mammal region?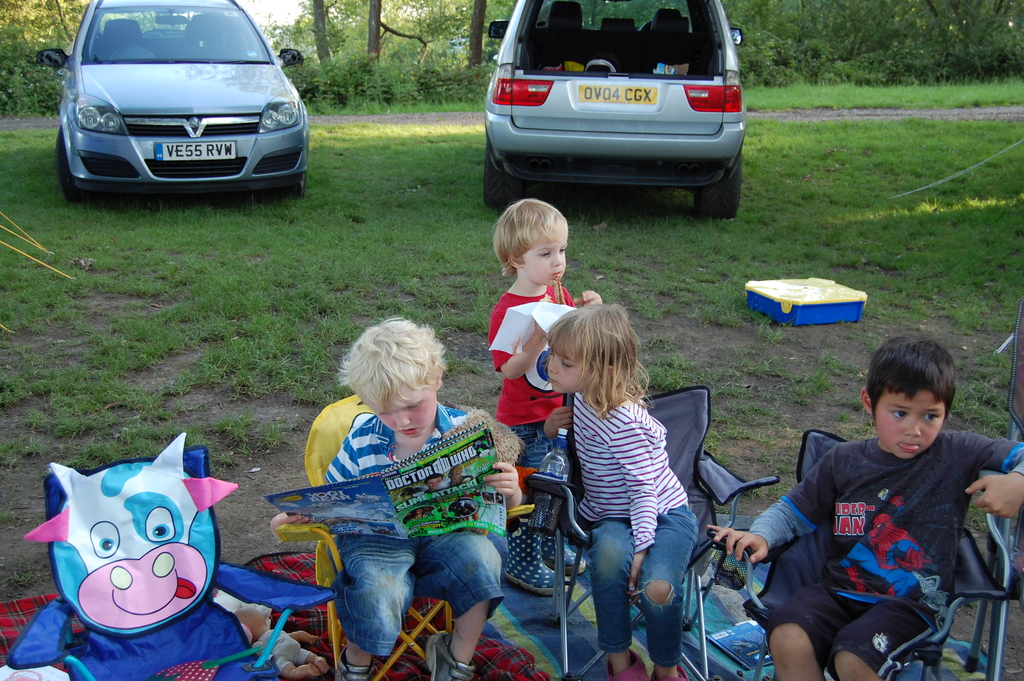
{"x1": 424, "y1": 475, "x2": 441, "y2": 493}
